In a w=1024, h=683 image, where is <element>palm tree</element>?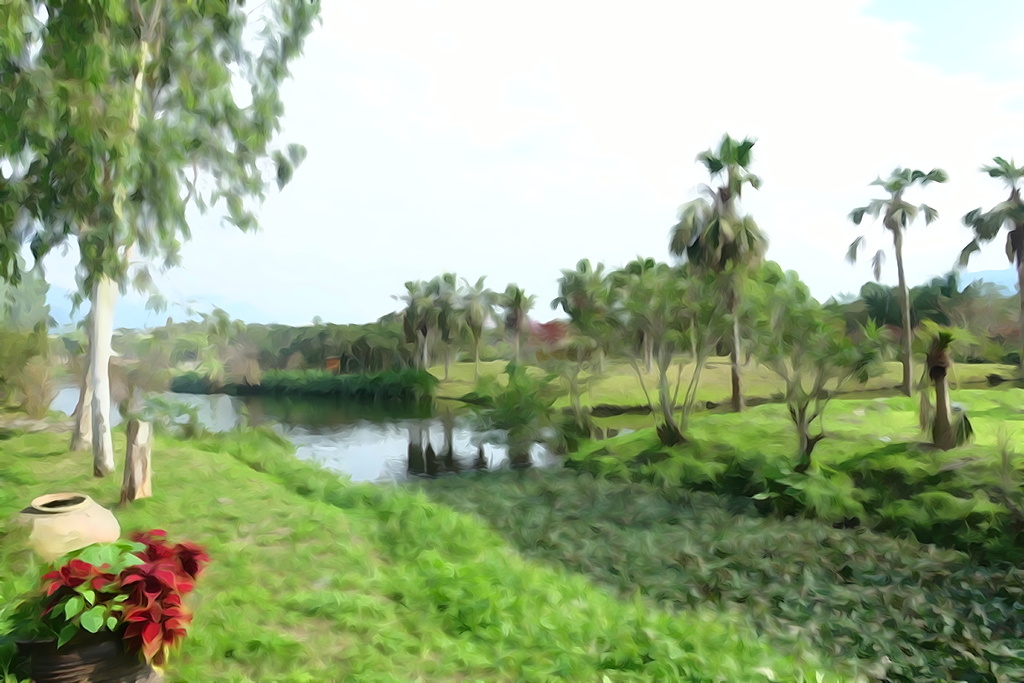
970 161 1023 259.
